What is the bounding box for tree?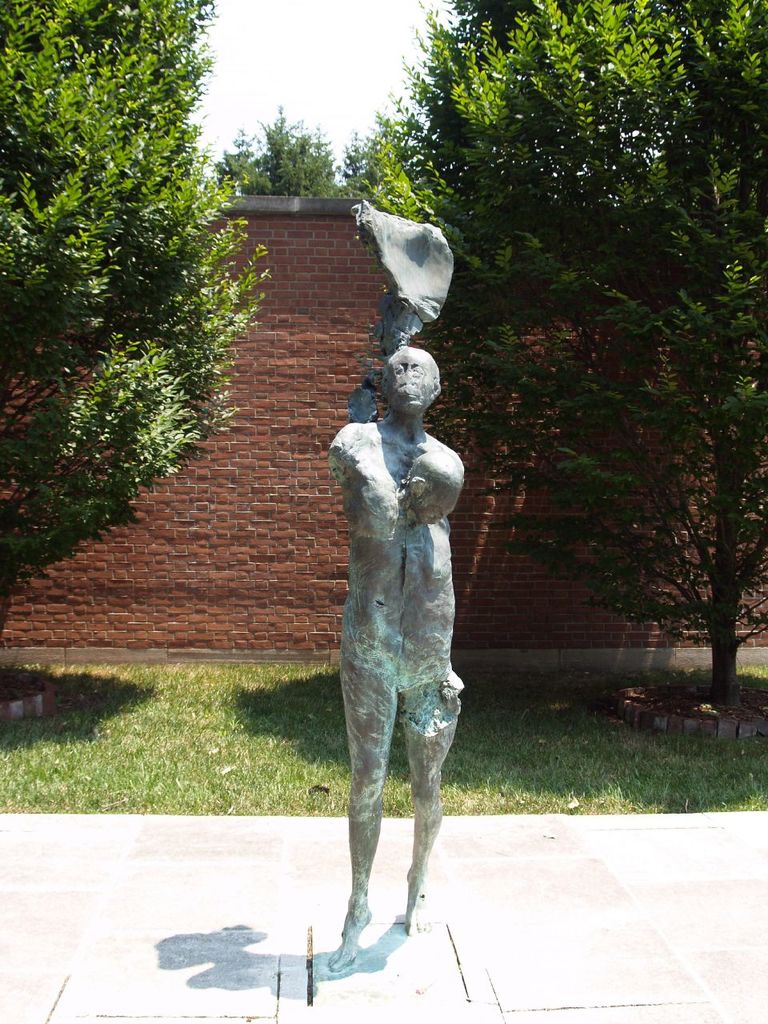
box=[10, 16, 262, 604].
